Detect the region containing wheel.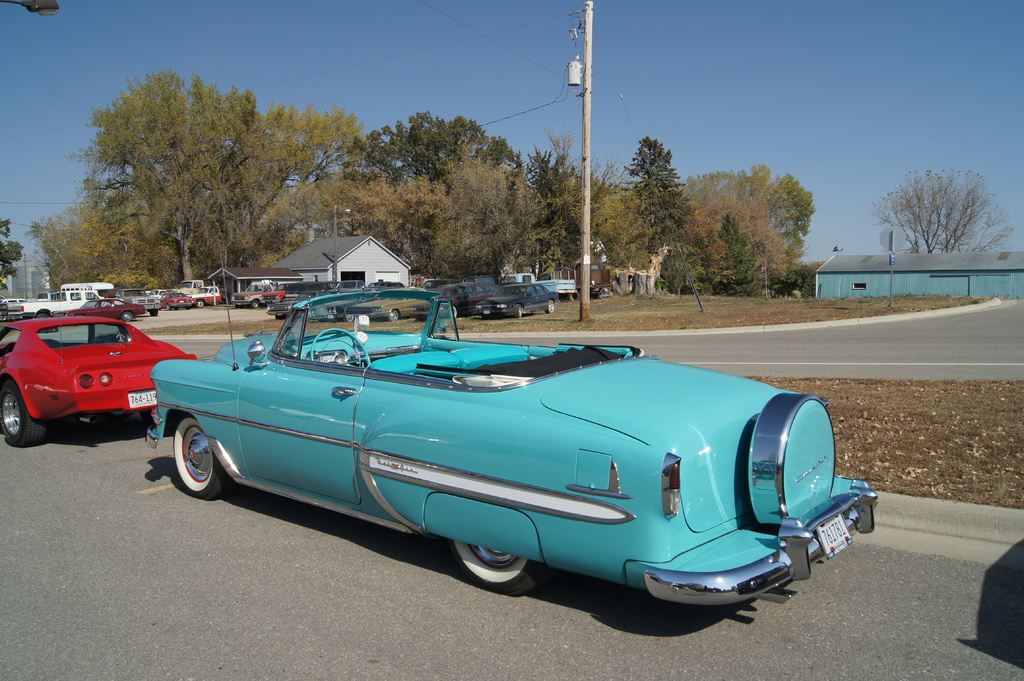
region(305, 326, 370, 367).
